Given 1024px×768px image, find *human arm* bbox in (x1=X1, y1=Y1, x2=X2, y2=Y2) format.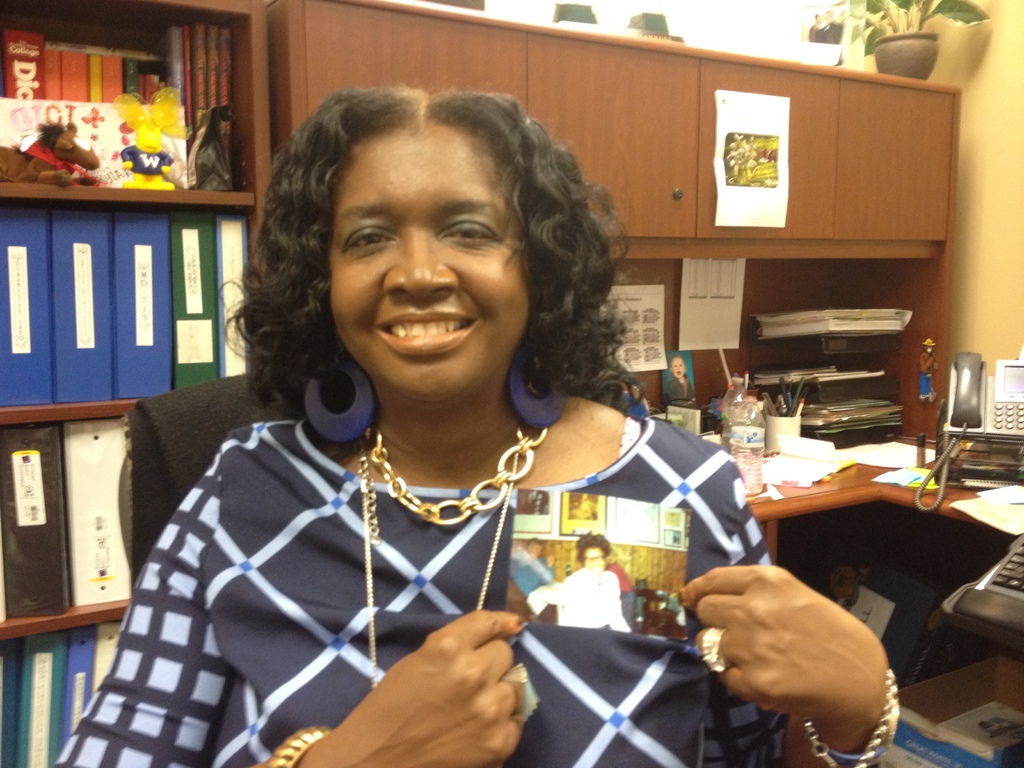
(x1=55, y1=436, x2=541, y2=767).
